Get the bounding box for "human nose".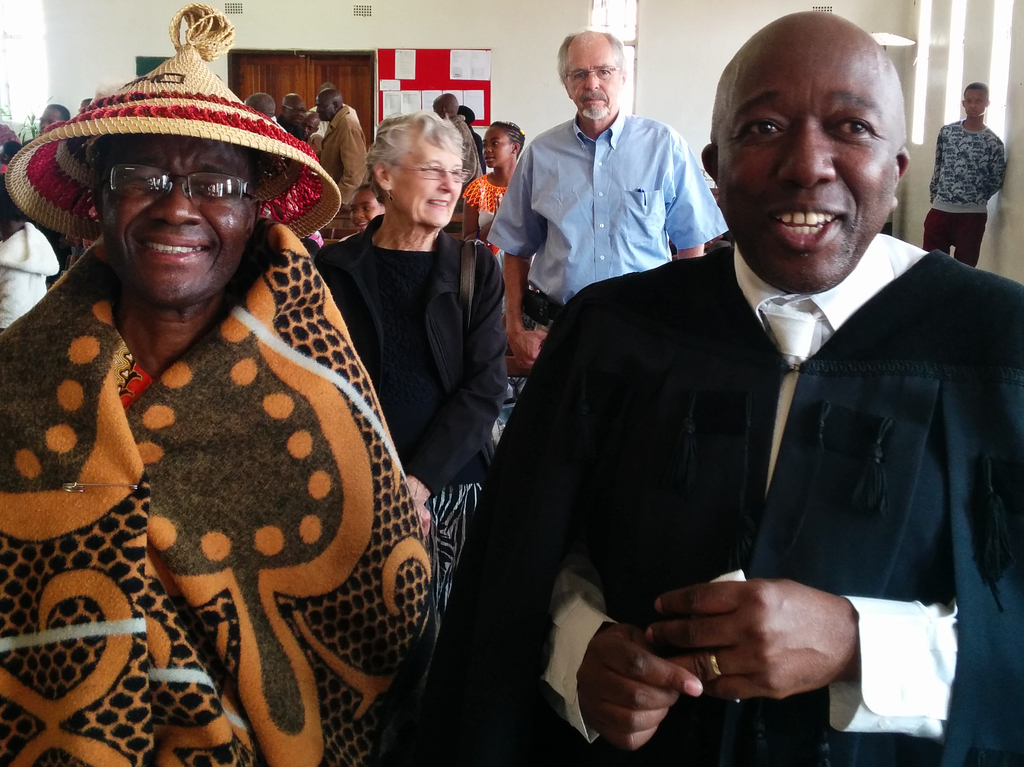
(438, 164, 457, 190).
